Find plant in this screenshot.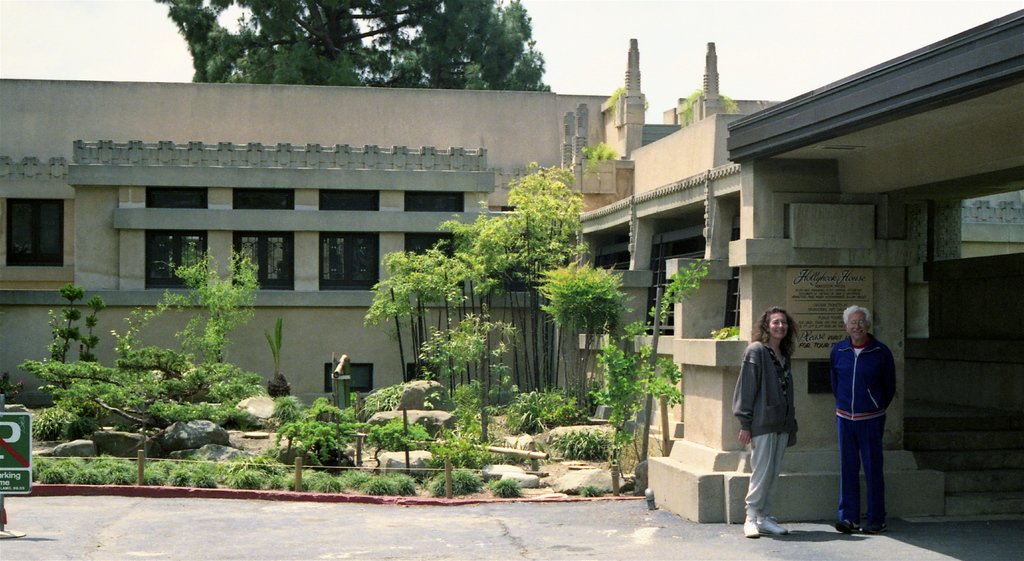
The bounding box for plant is l=108, t=289, r=184, b=355.
